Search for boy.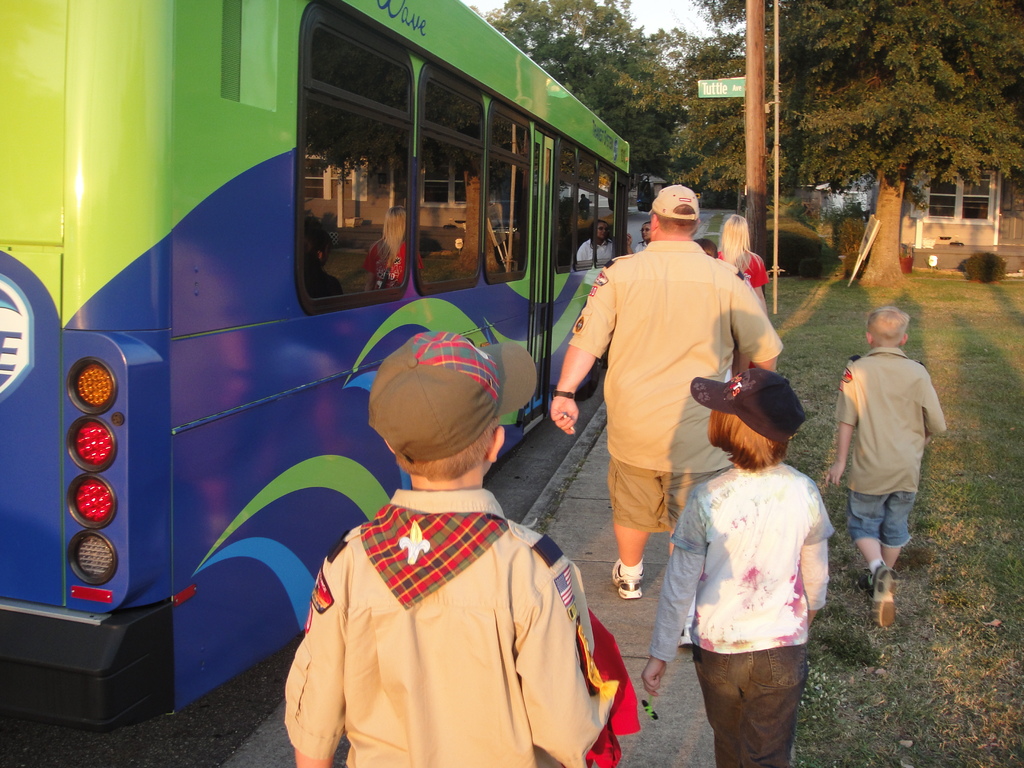
Found at pyautogui.locateOnScreen(285, 329, 646, 767).
